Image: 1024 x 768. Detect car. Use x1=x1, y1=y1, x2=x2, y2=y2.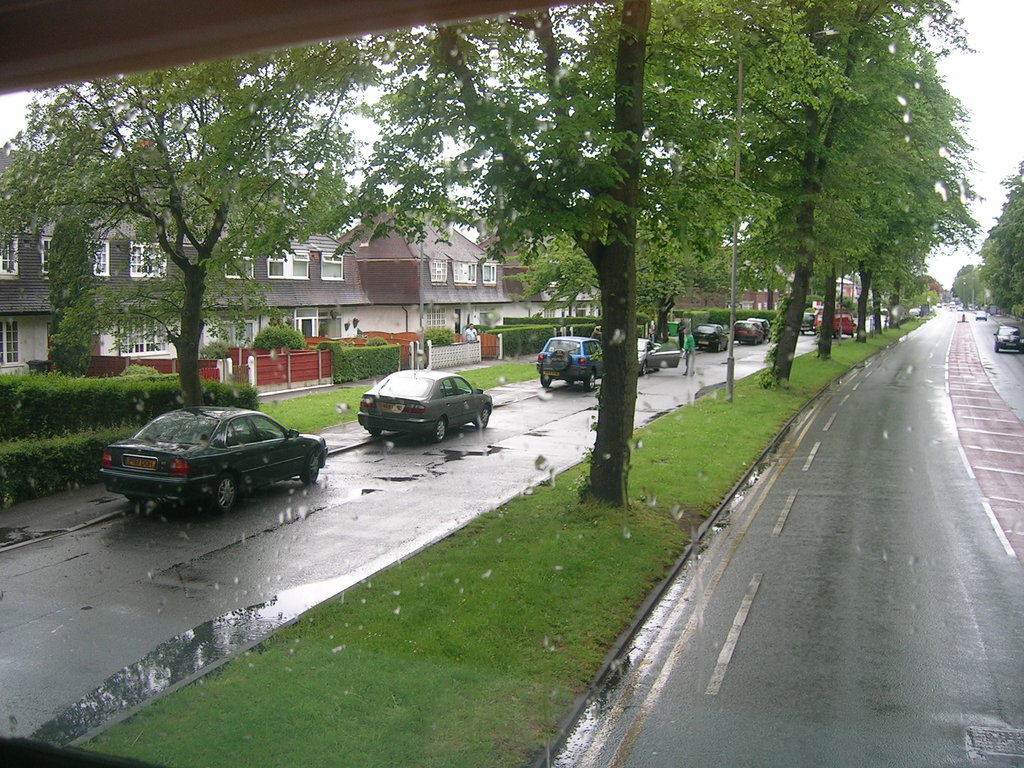
x1=996, y1=319, x2=1023, y2=355.
